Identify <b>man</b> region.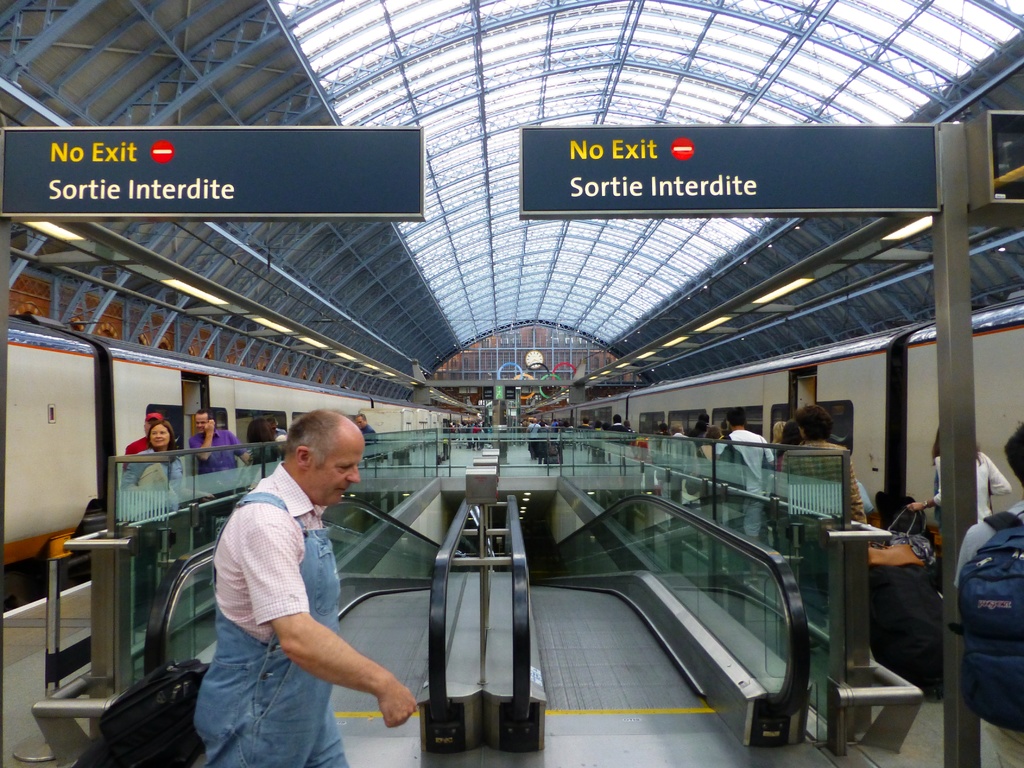
Region: x1=611 y1=414 x2=629 y2=454.
